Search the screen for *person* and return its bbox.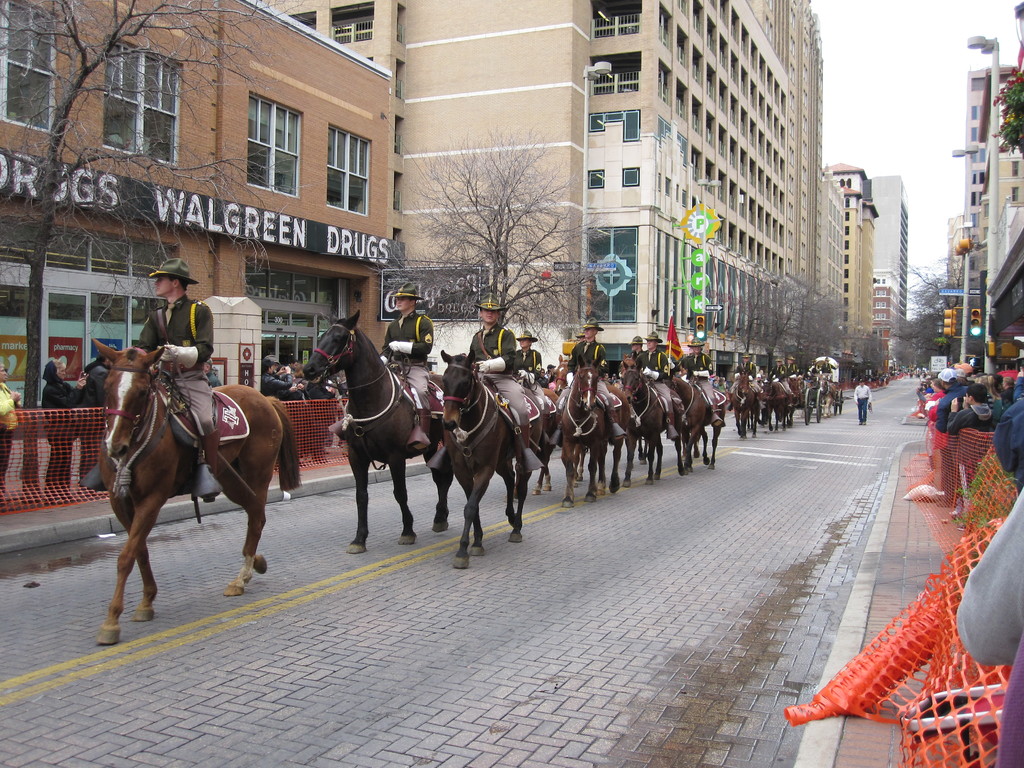
Found: <box>619,339,643,372</box>.
